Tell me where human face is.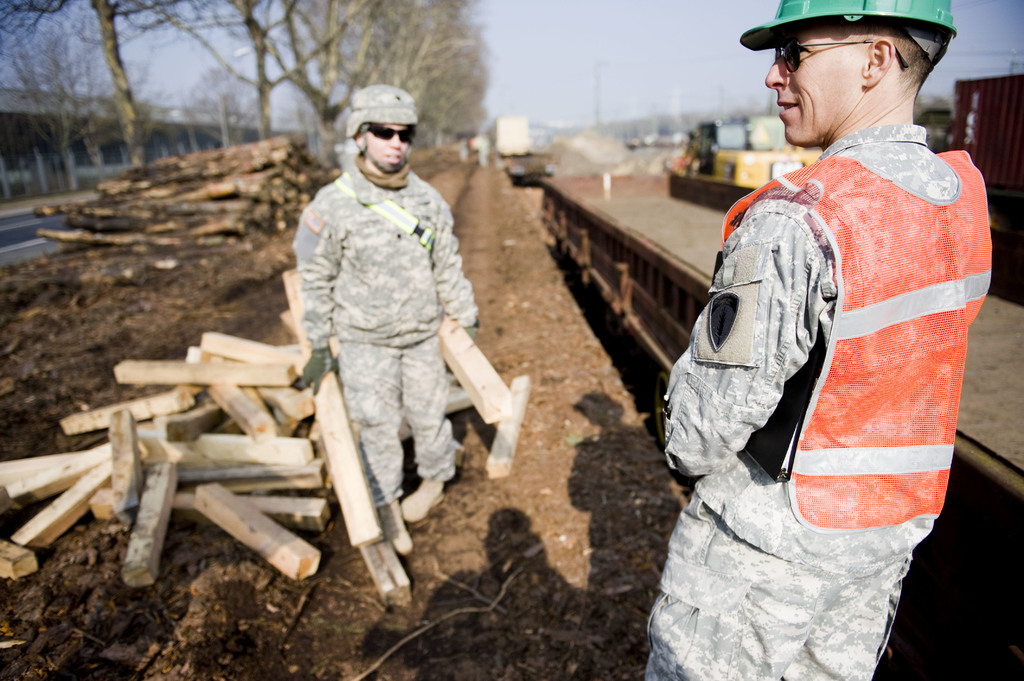
human face is at 768,25,862,141.
